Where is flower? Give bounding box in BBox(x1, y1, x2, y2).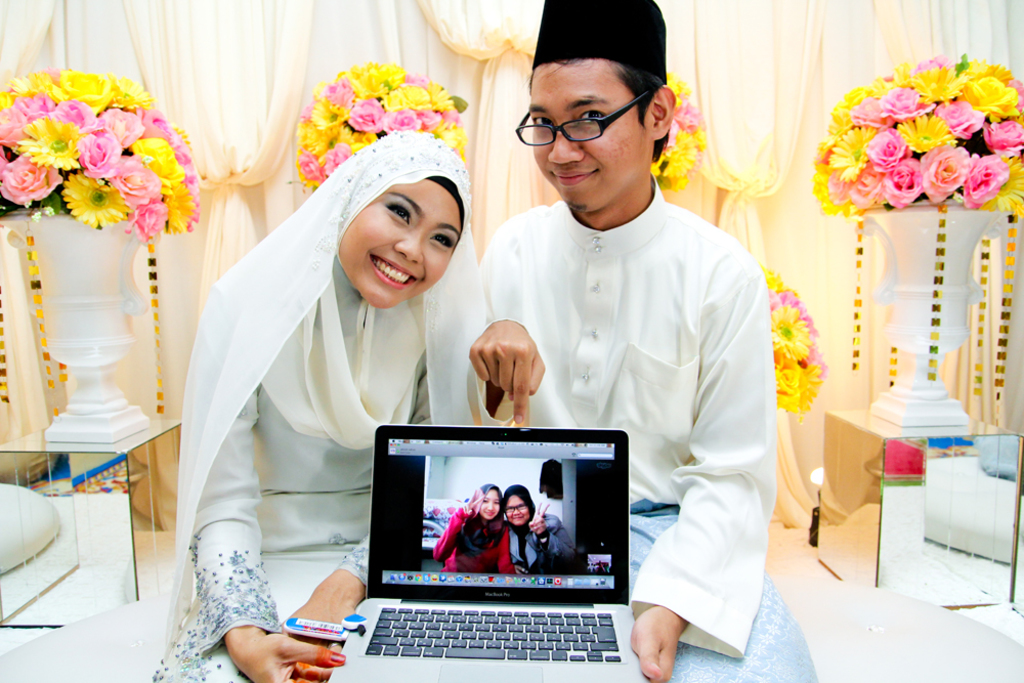
BBox(2, 60, 54, 101).
